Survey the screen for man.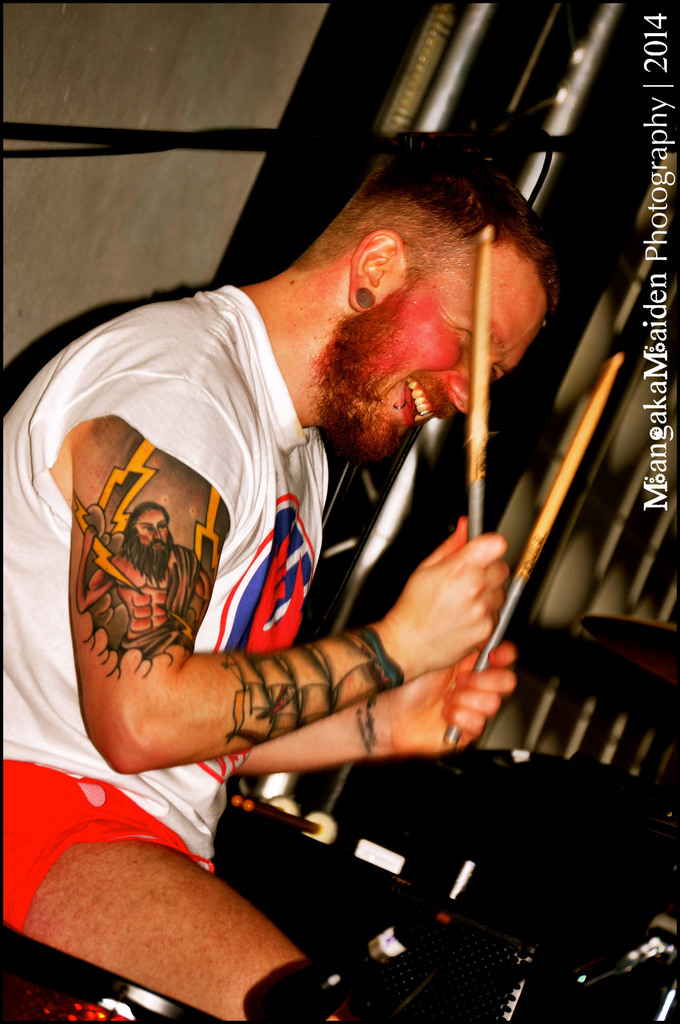
Survey found: {"left": 6, "top": 128, "right": 555, "bottom": 1020}.
